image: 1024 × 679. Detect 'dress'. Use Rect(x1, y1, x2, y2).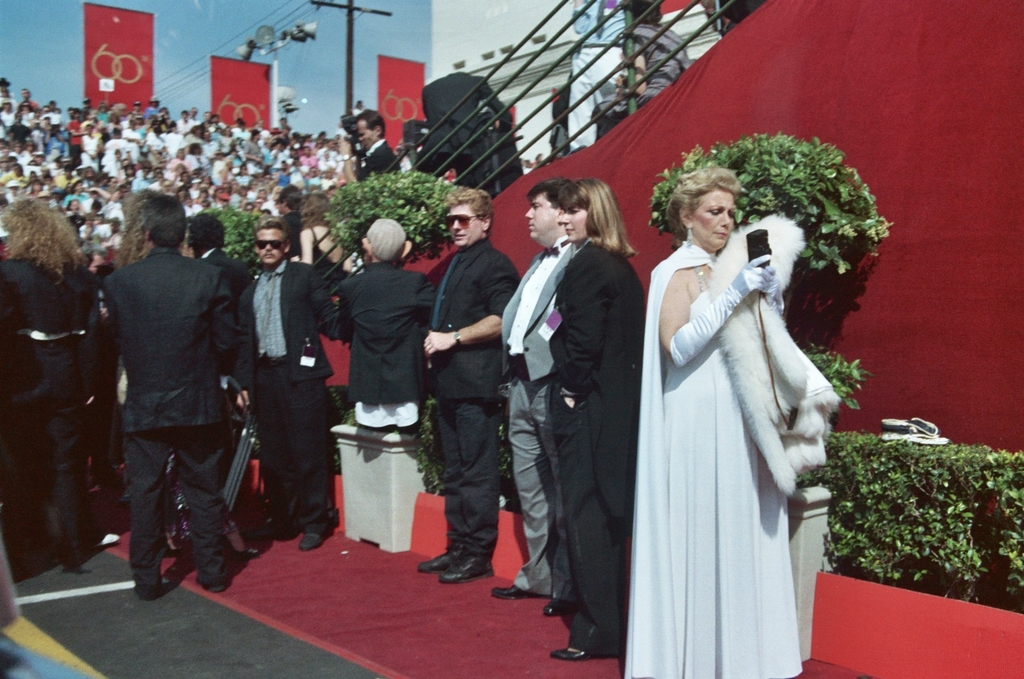
Rect(660, 331, 803, 678).
